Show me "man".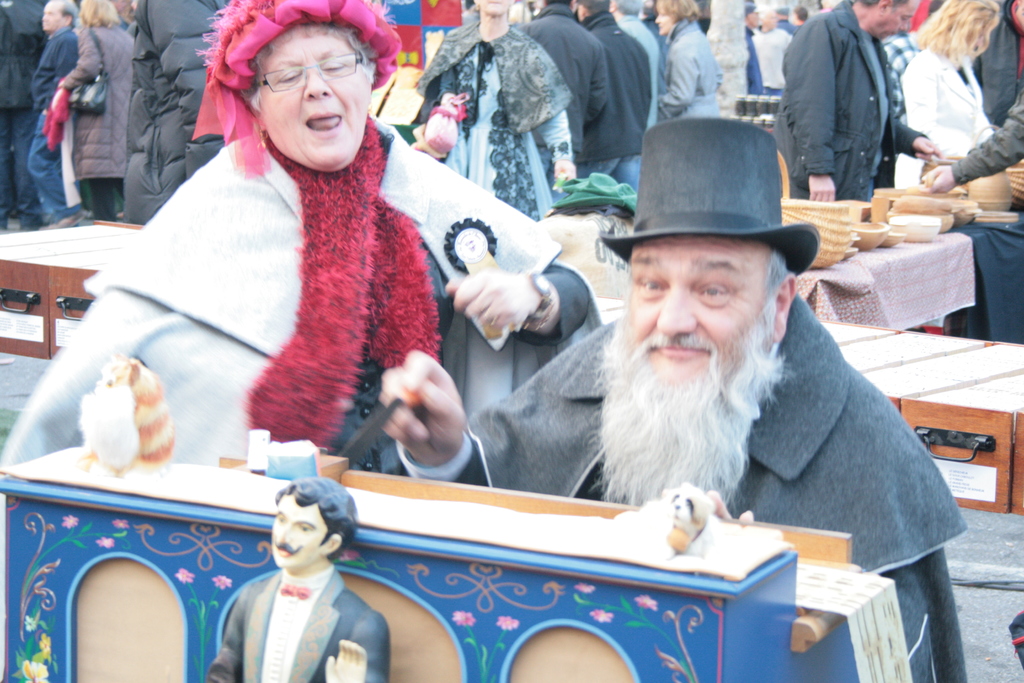
"man" is here: (x1=505, y1=0, x2=600, y2=188).
